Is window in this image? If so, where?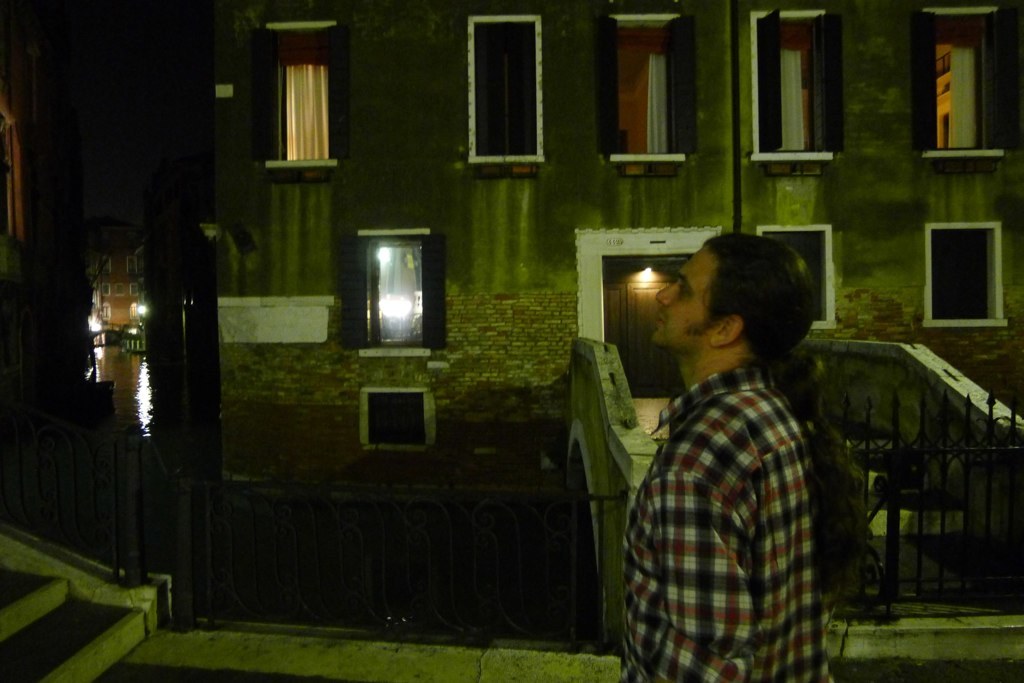
Yes, at rect(264, 23, 337, 172).
